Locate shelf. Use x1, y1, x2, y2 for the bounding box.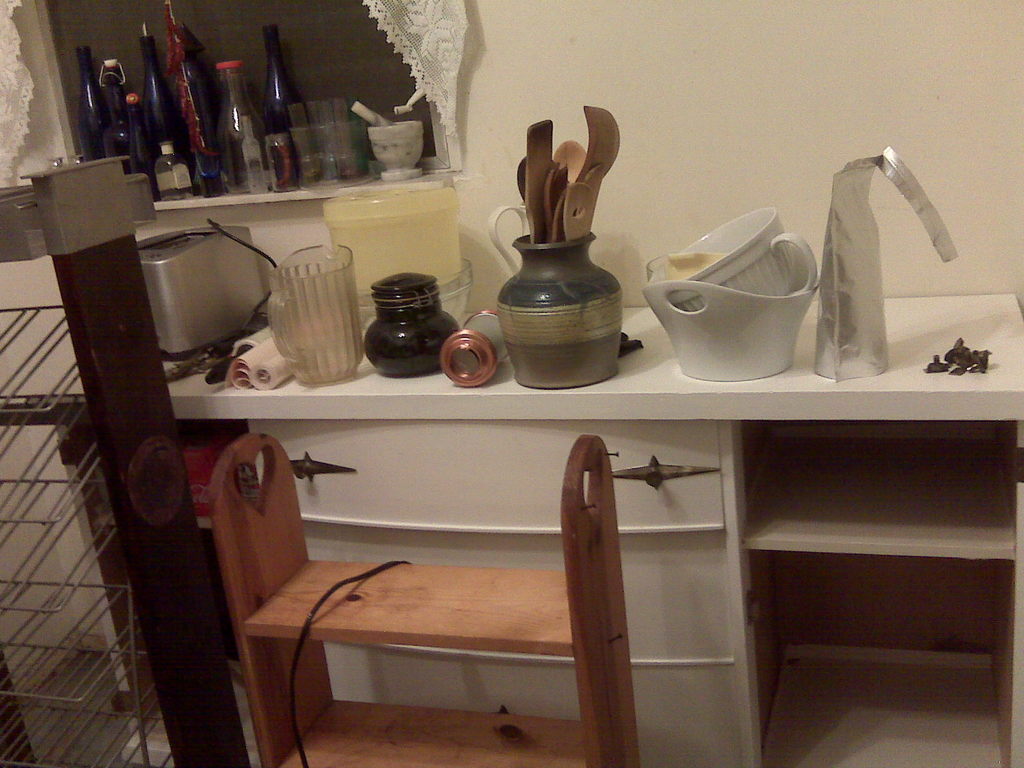
180, 369, 1023, 767.
